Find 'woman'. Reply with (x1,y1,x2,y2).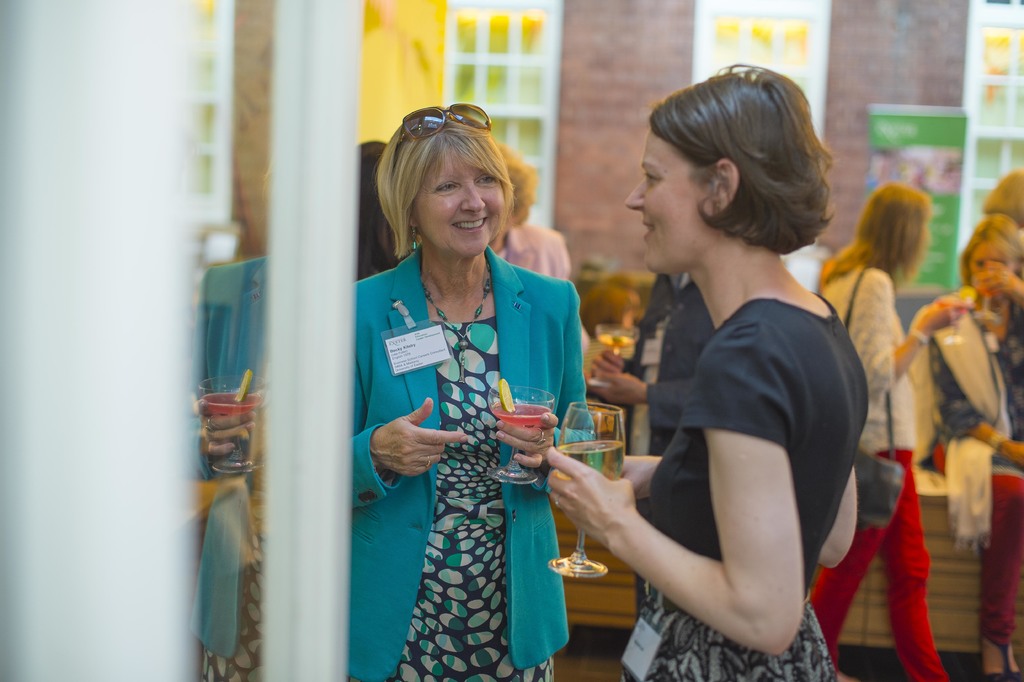
(350,137,417,278).
